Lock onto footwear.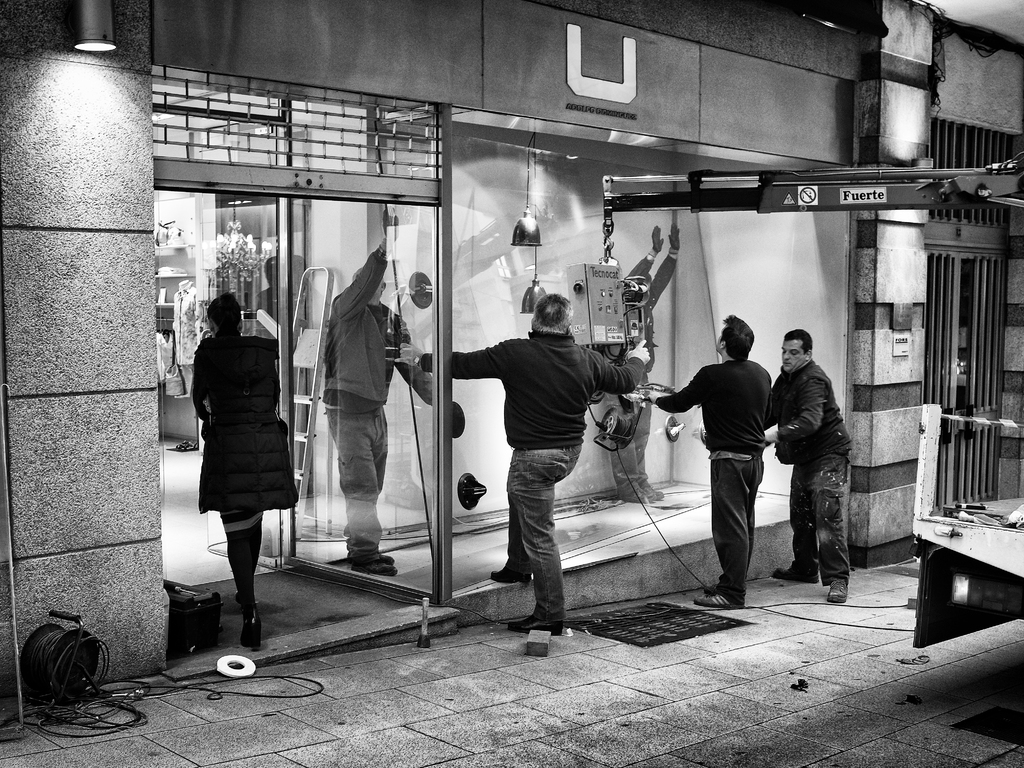
Locked: bbox=(825, 576, 852, 602).
